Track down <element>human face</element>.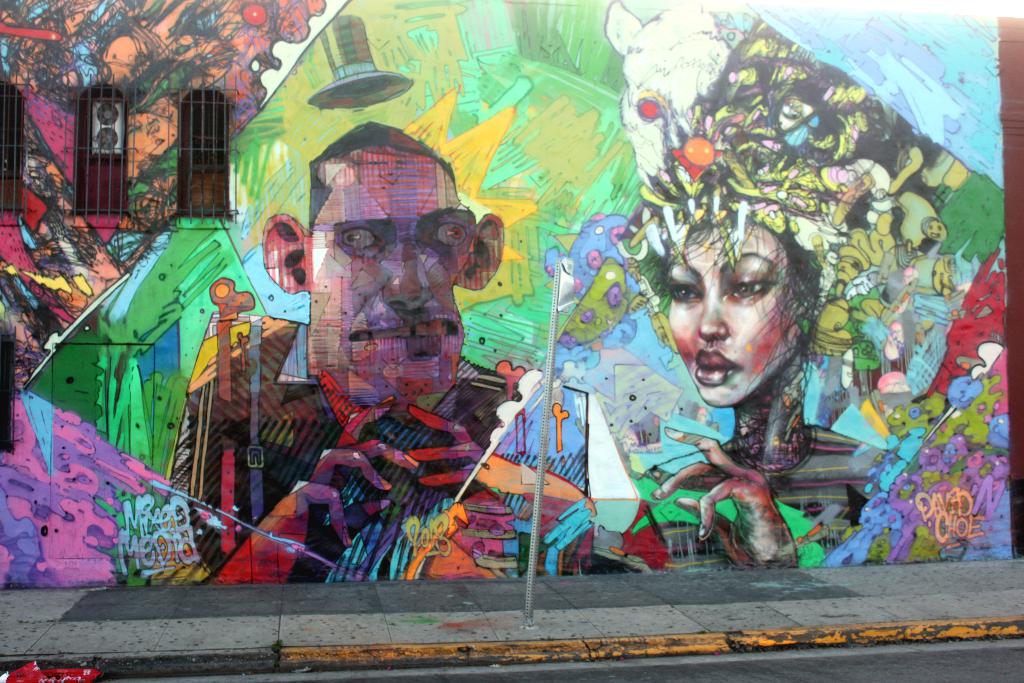
Tracked to box=[307, 148, 473, 384].
